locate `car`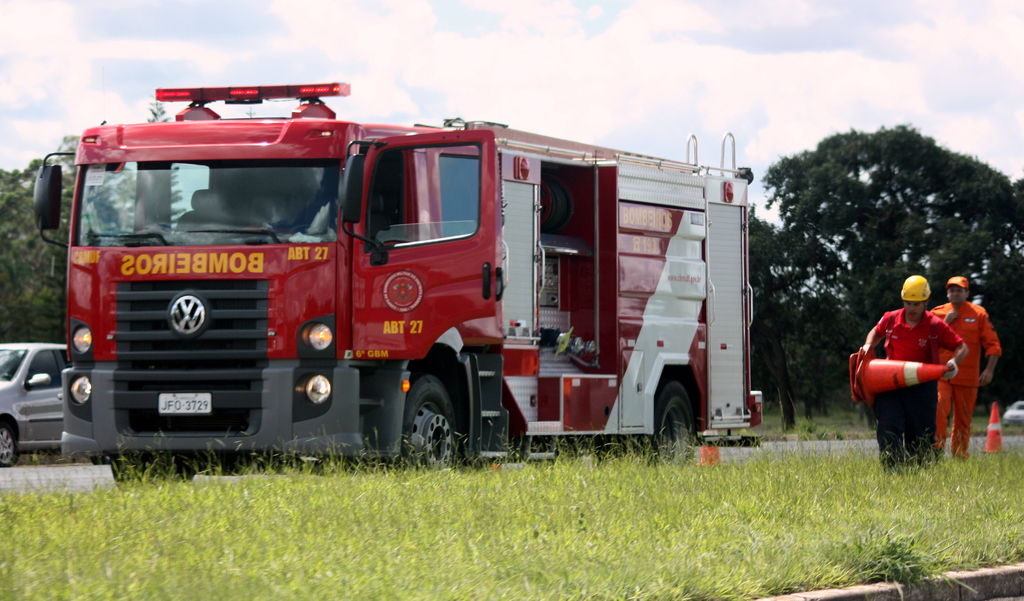
{"left": 4, "top": 332, "right": 76, "bottom": 450}
